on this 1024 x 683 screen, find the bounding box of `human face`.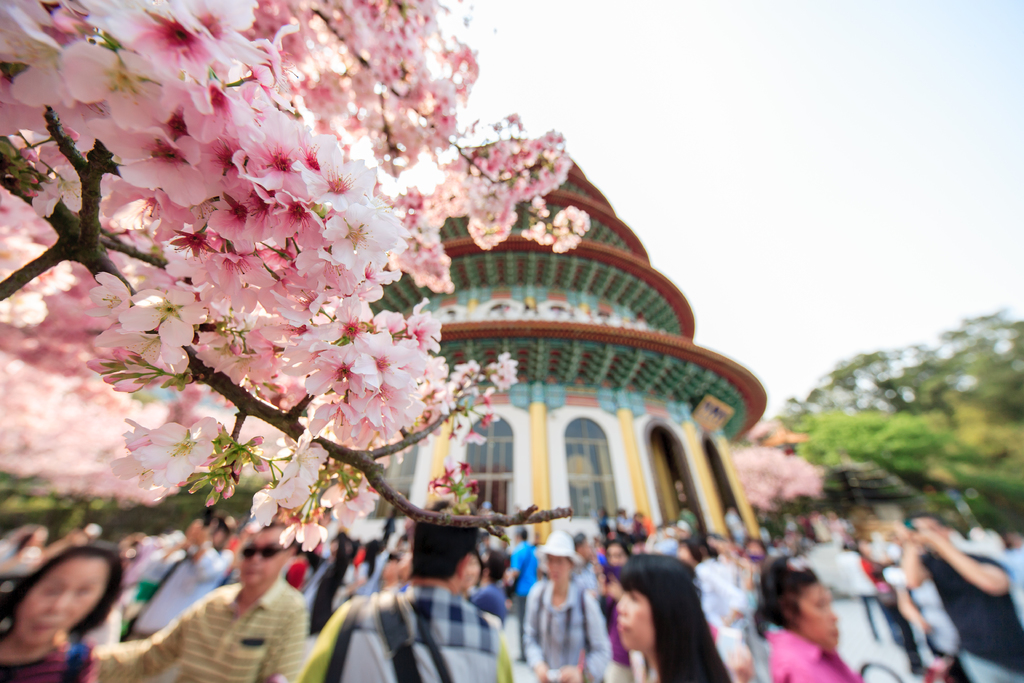
Bounding box: (x1=616, y1=586, x2=655, y2=653).
